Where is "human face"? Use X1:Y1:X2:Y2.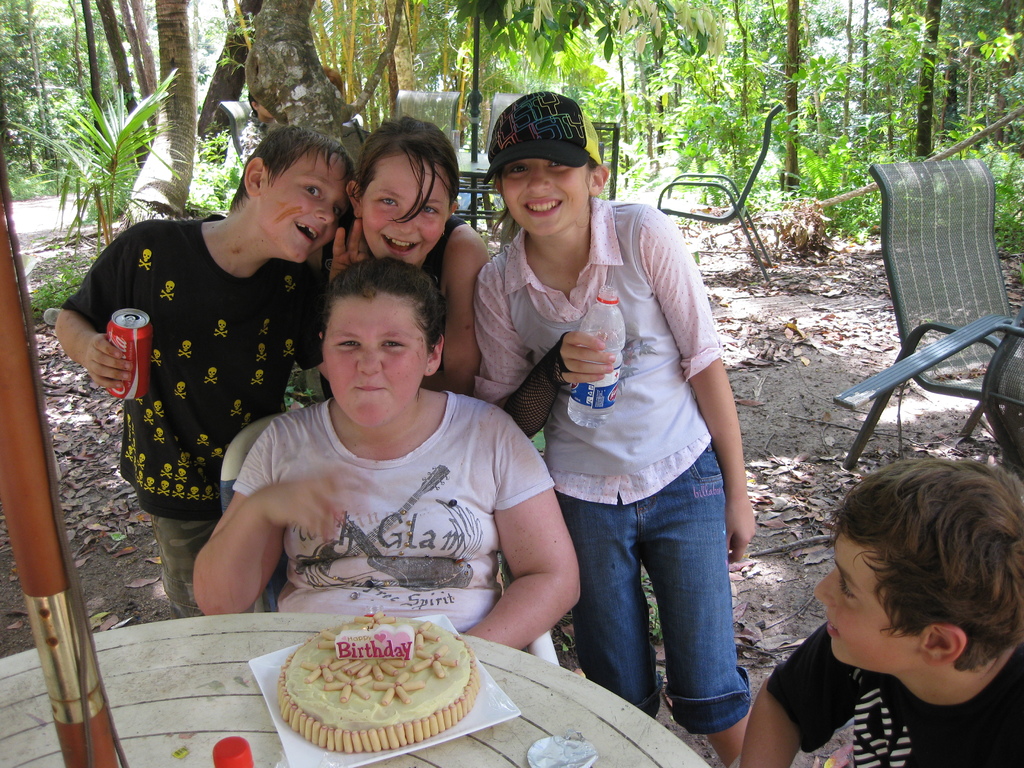
813:532:916:660.
